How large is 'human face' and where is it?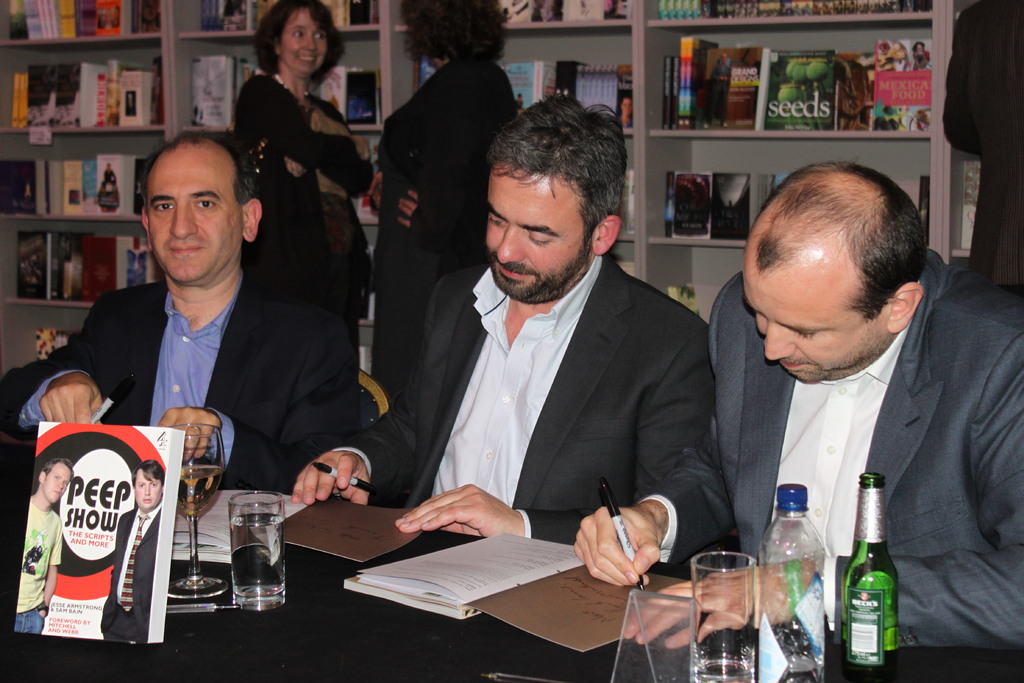
Bounding box: [left=744, top=256, right=879, bottom=390].
